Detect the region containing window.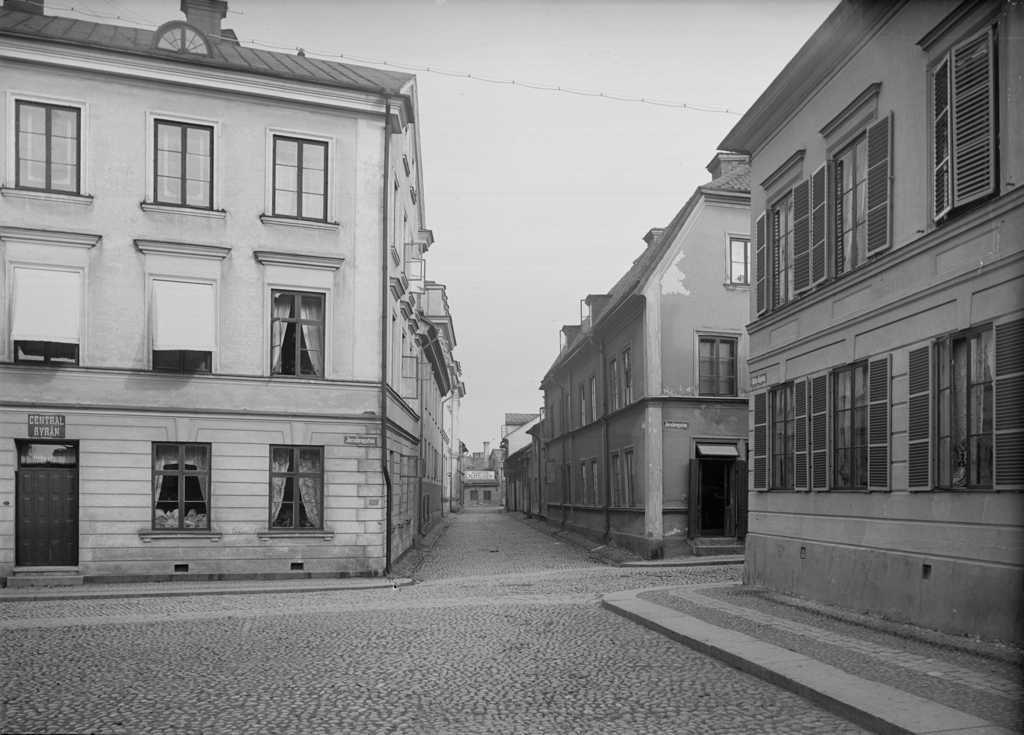
{"x1": 131, "y1": 242, "x2": 234, "y2": 378}.
